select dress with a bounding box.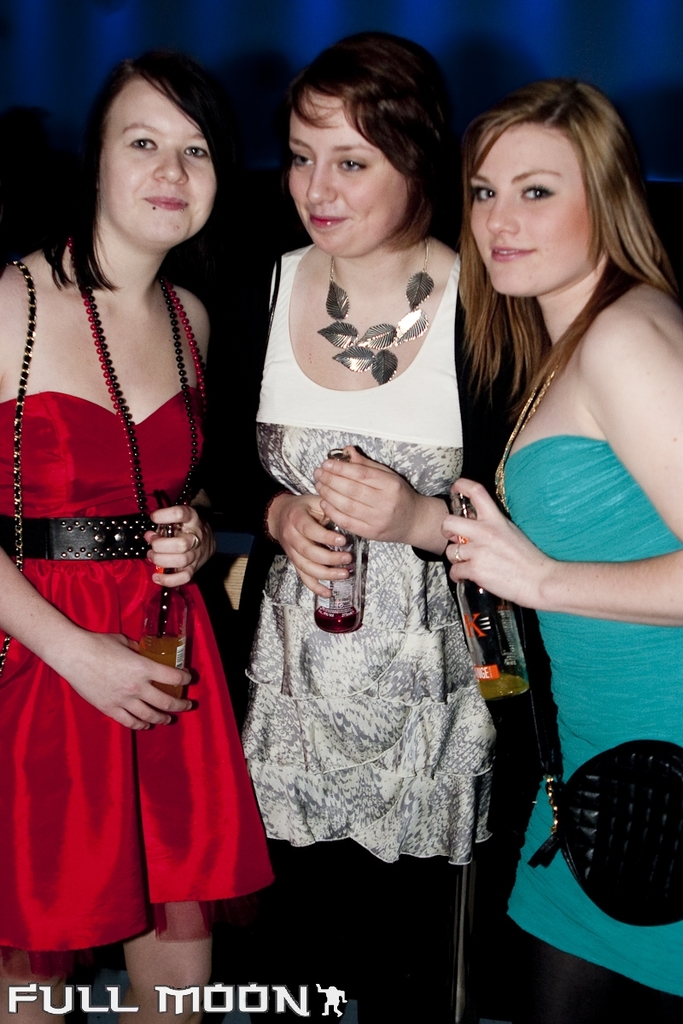
(left=0, top=284, right=274, bottom=956).
